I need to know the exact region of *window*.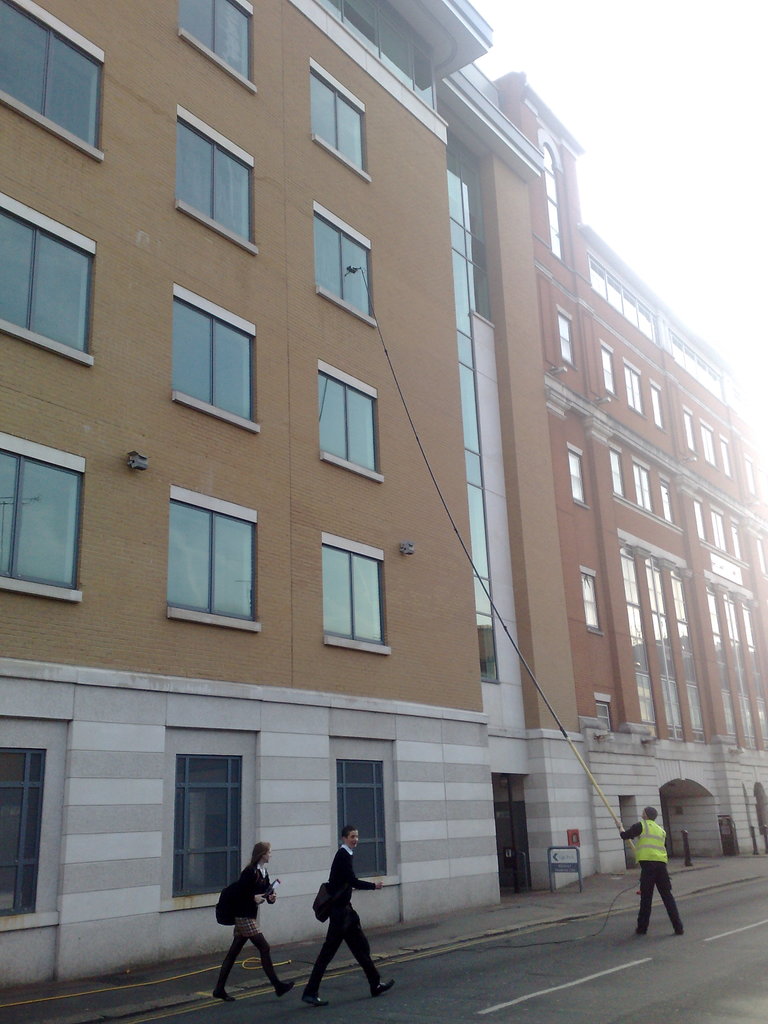
Region: 544 140 560 253.
